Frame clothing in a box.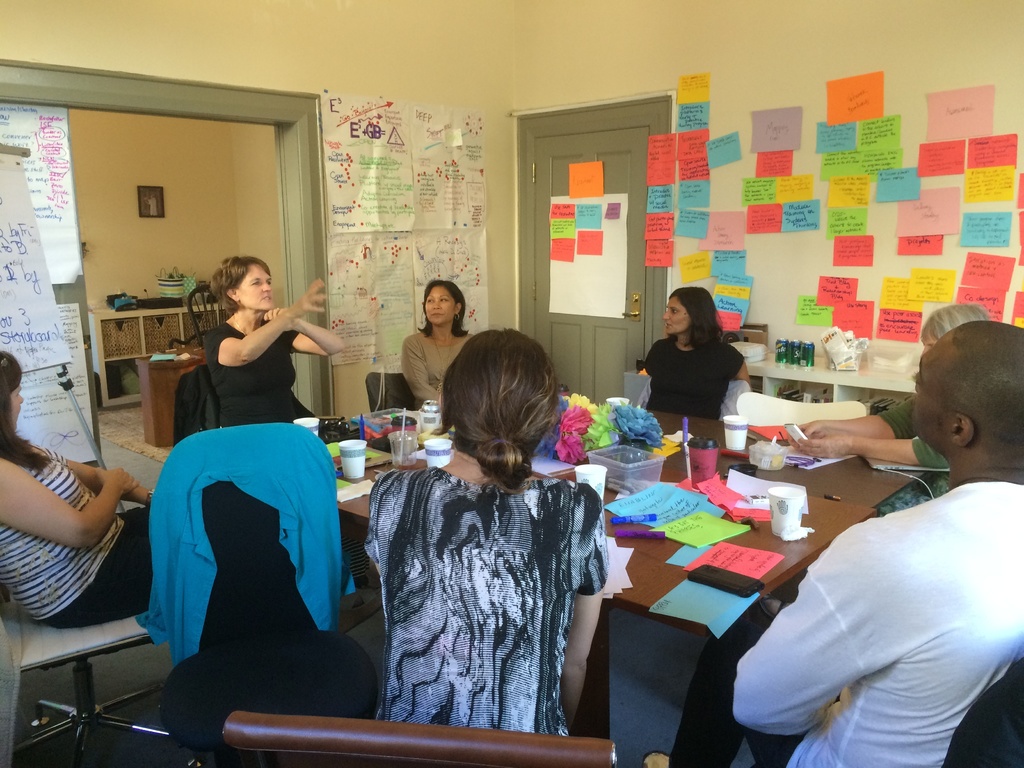
bbox=[643, 332, 744, 420].
